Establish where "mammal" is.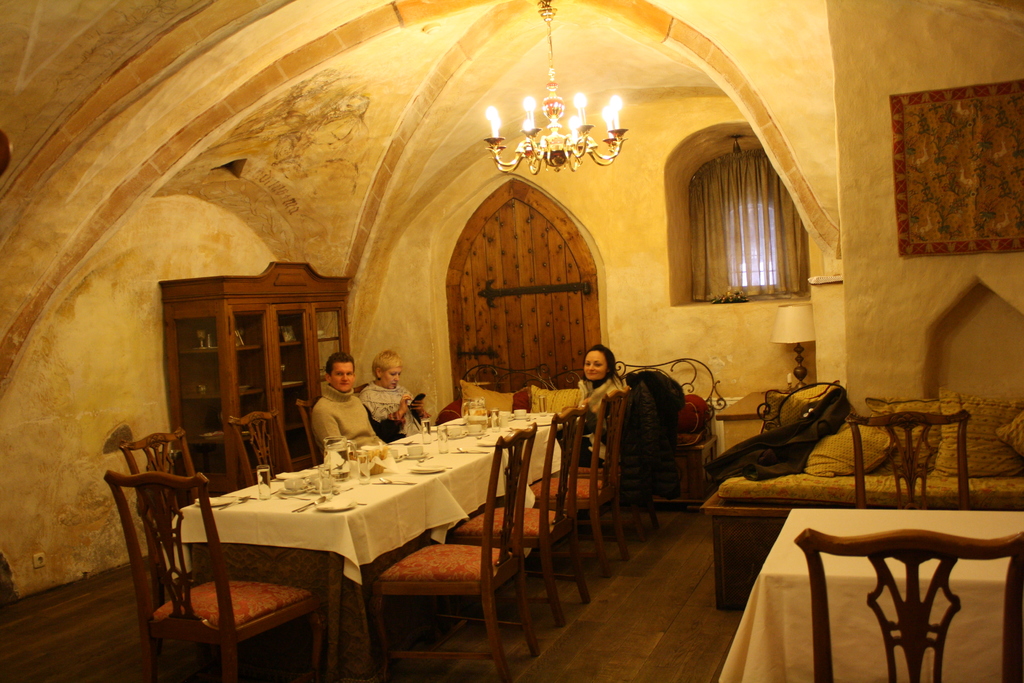
Established at bbox(559, 342, 627, 468).
